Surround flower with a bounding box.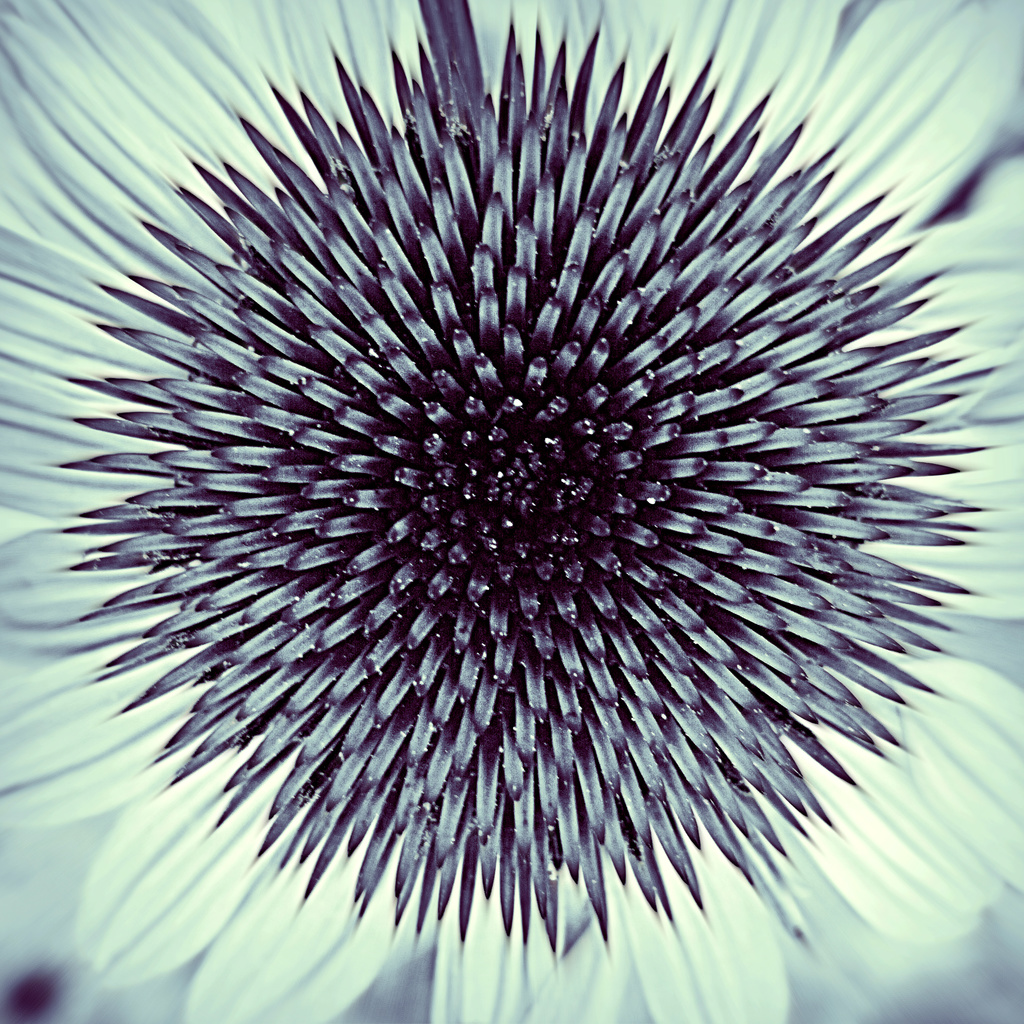
region(0, 0, 1023, 1023).
